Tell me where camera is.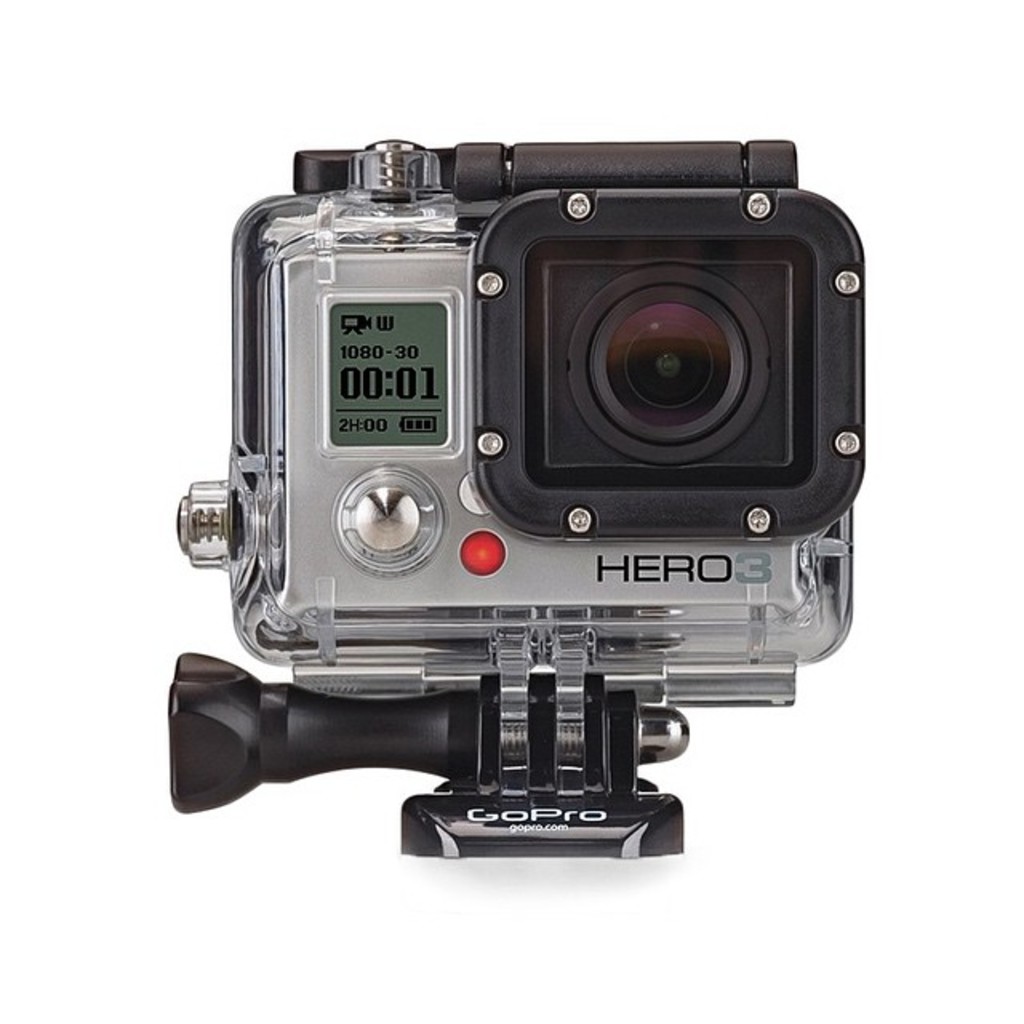
camera is at (162,110,934,850).
